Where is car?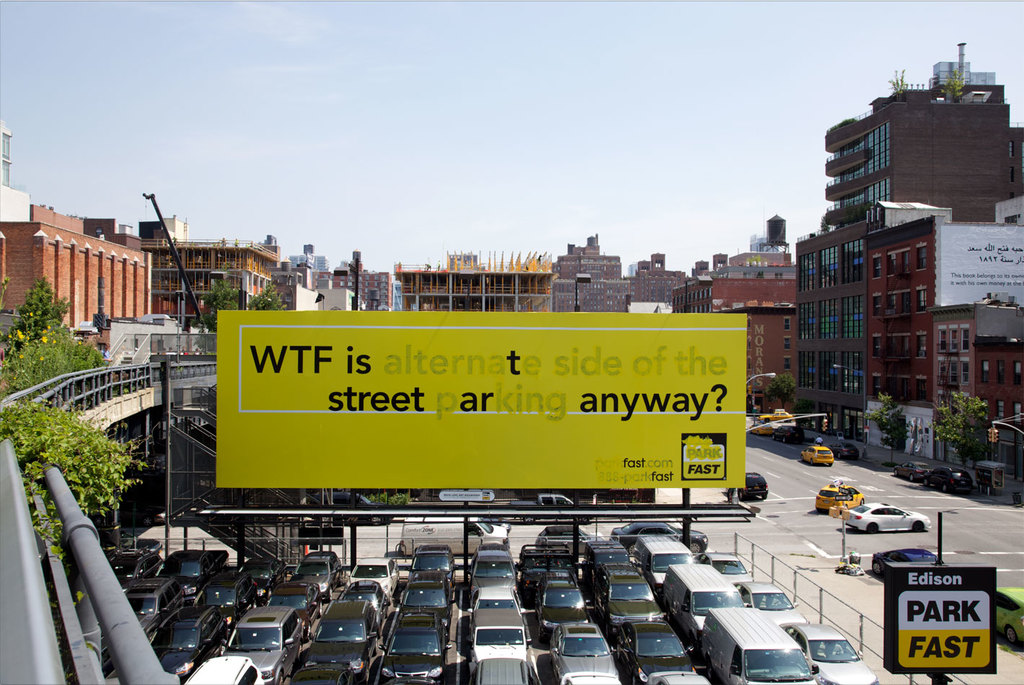
[830,446,856,458].
